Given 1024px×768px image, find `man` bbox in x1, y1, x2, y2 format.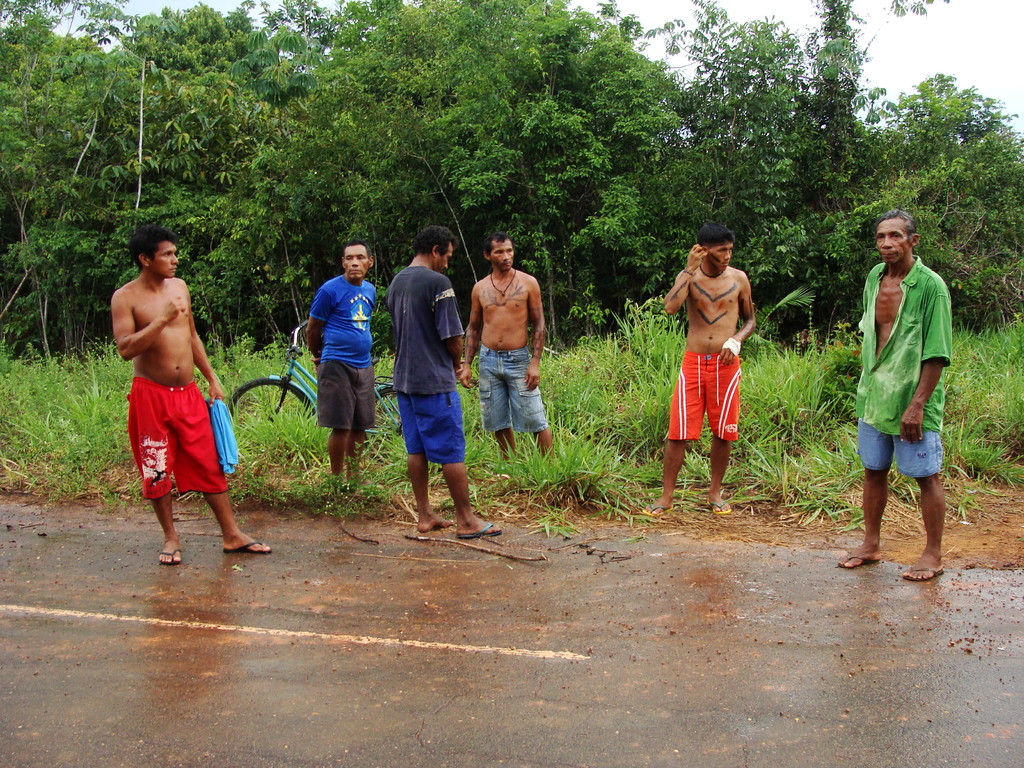
386, 228, 502, 534.
